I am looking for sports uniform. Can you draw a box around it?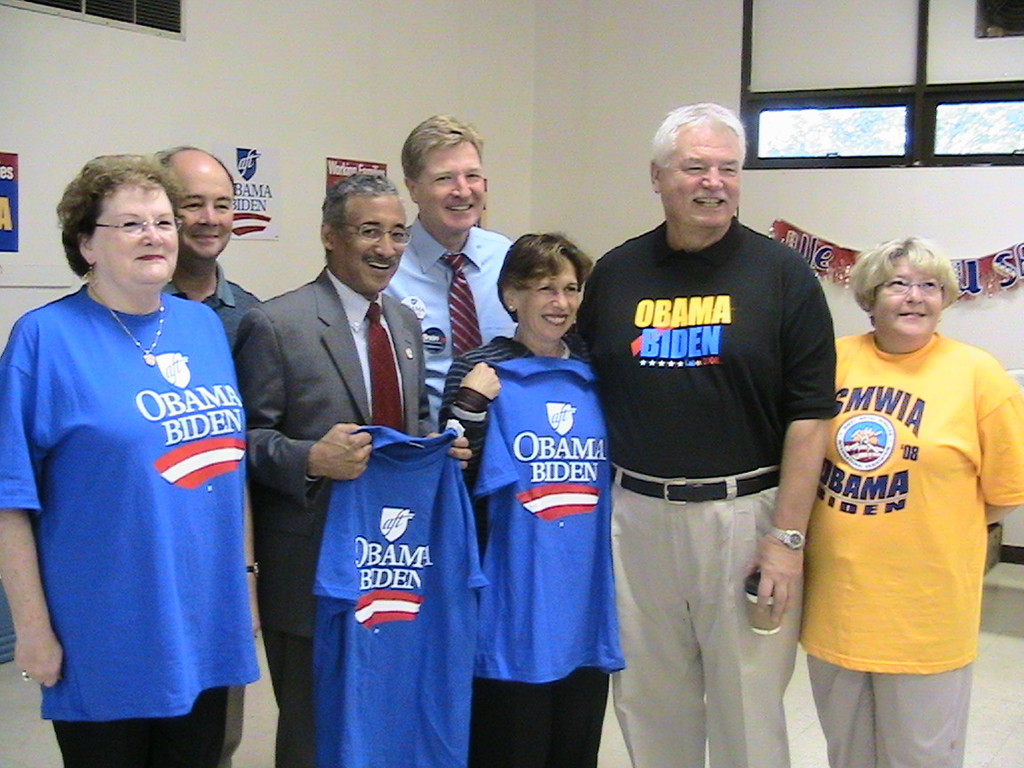
Sure, the bounding box is crop(575, 214, 827, 488).
